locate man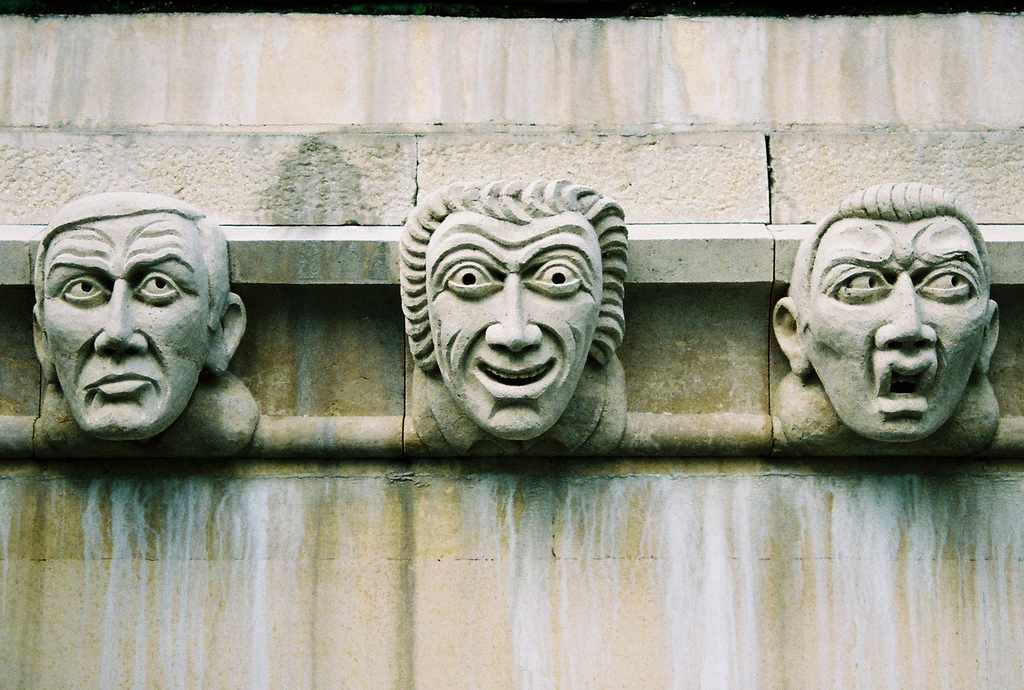
region(762, 178, 1008, 453)
